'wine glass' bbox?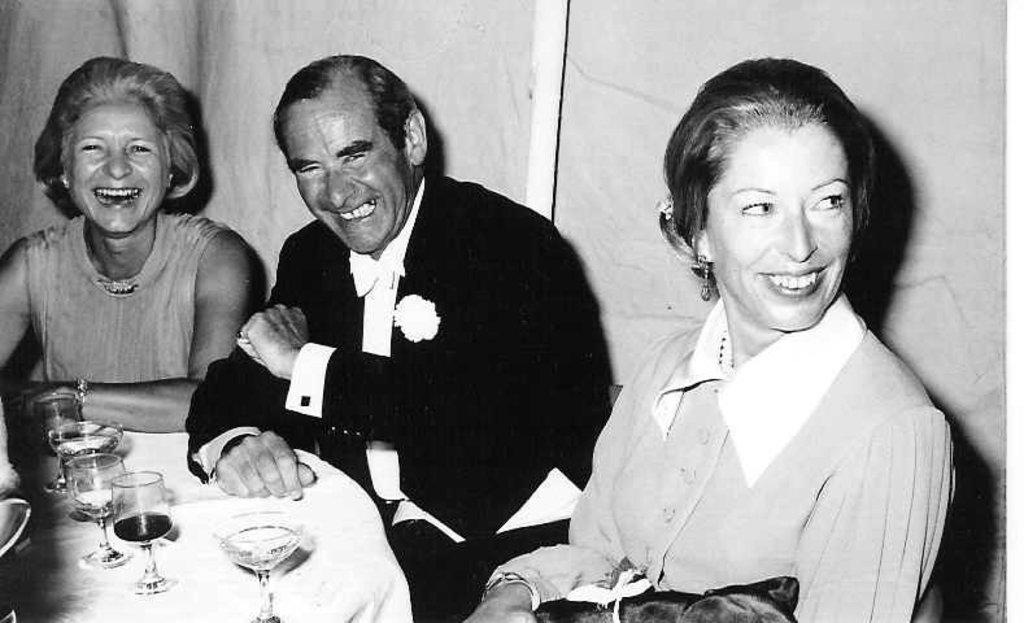
region(51, 419, 123, 505)
